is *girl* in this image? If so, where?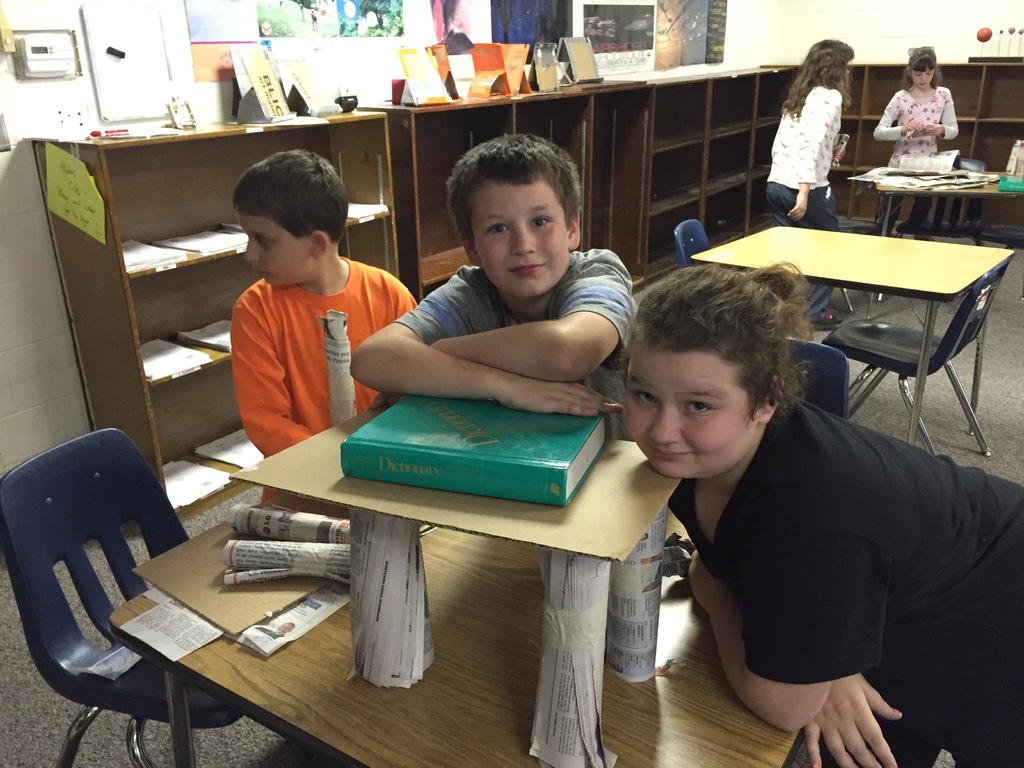
Yes, at region(623, 263, 1022, 765).
